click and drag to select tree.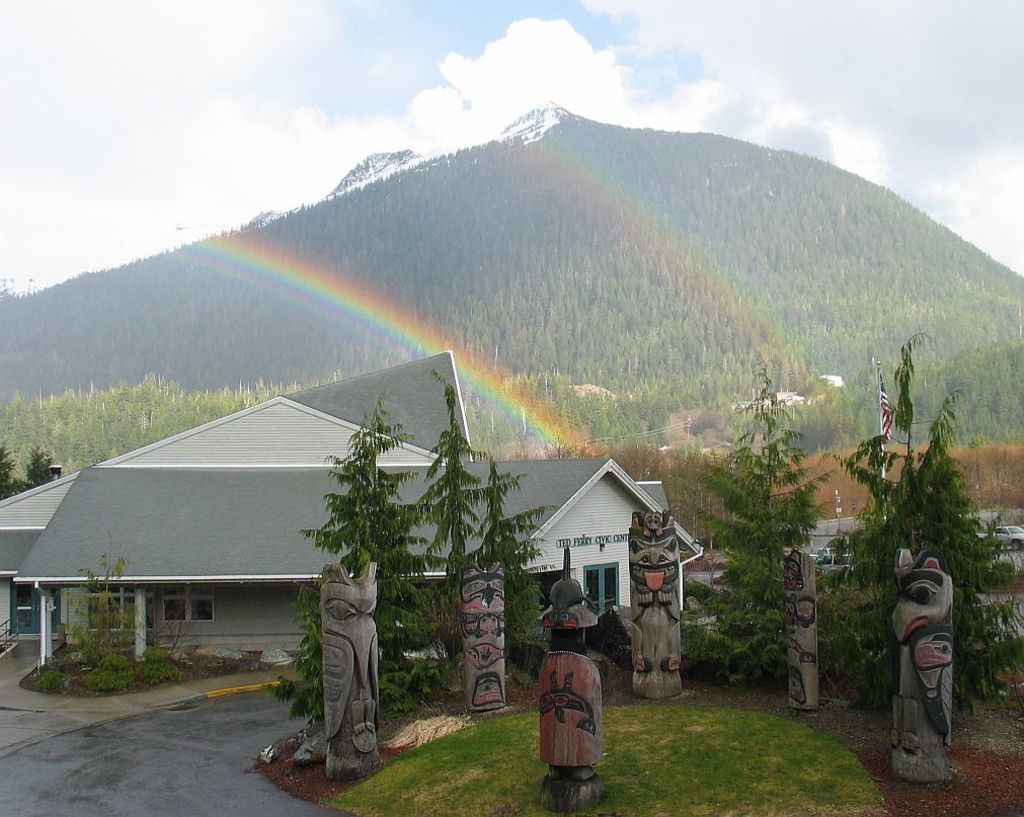
Selection: locate(411, 383, 560, 608).
